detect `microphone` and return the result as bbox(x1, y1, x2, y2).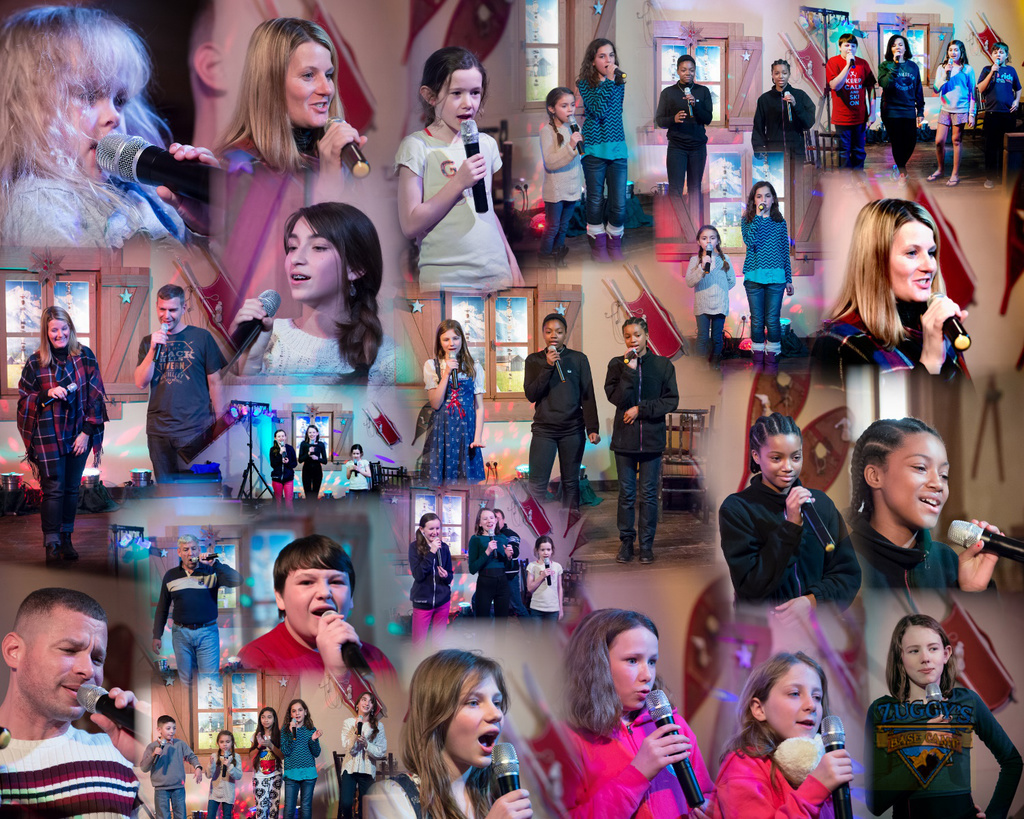
bbox(459, 115, 486, 212).
